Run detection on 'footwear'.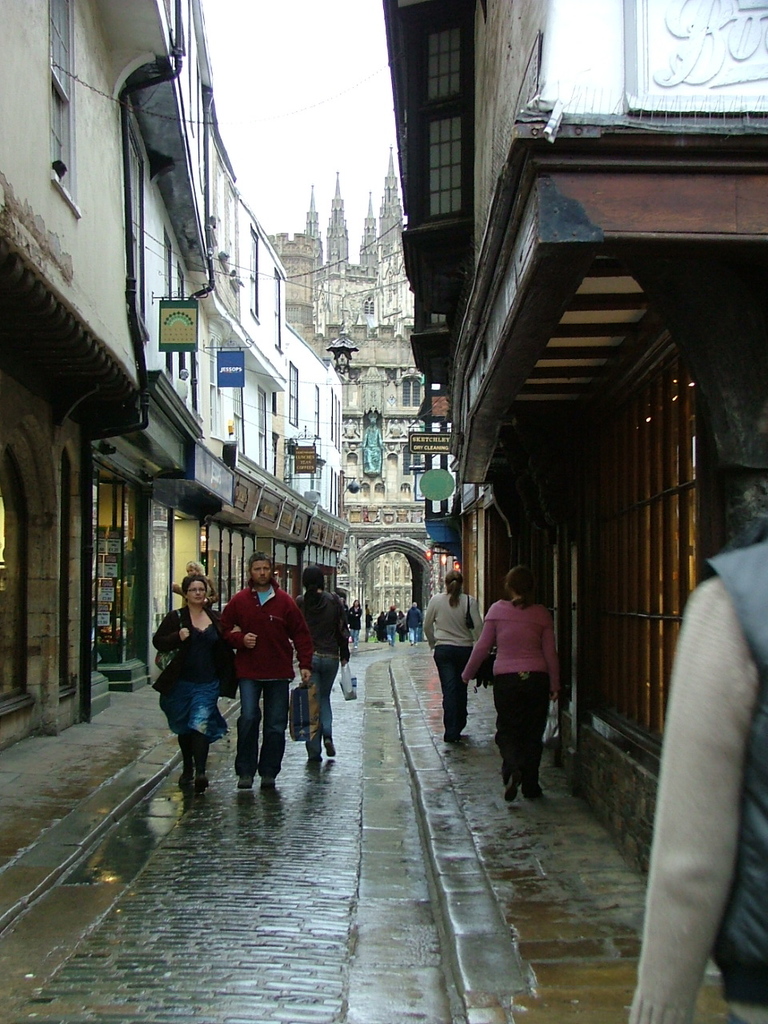
Result: (234,776,250,786).
